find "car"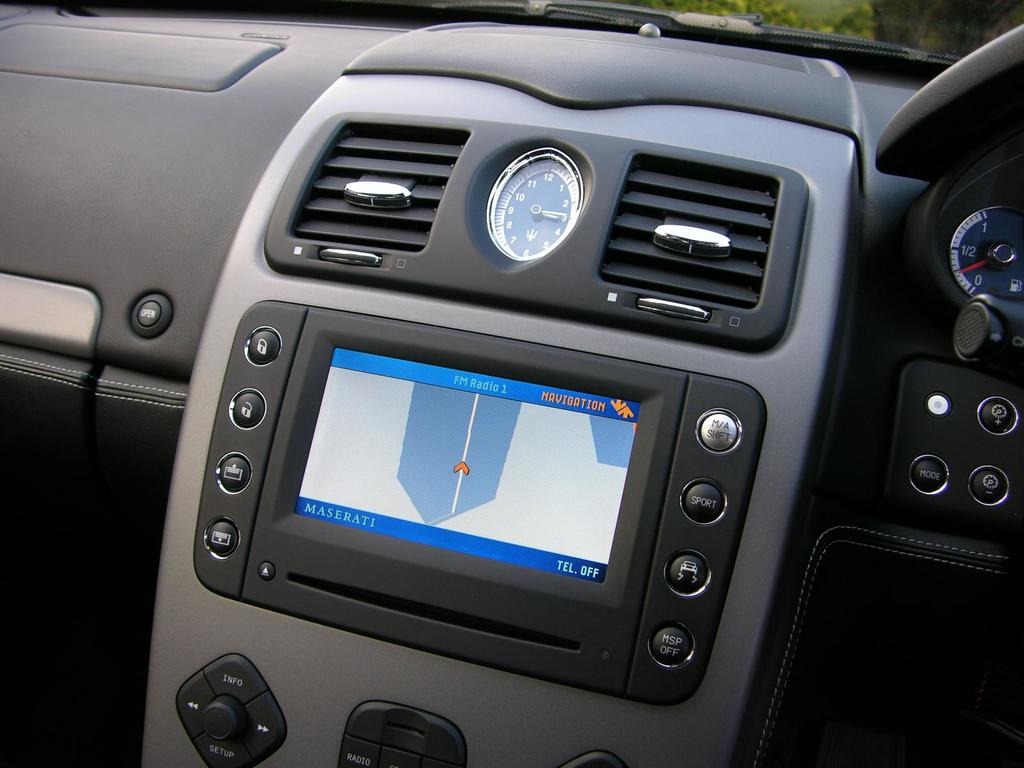
(53,0,889,767)
